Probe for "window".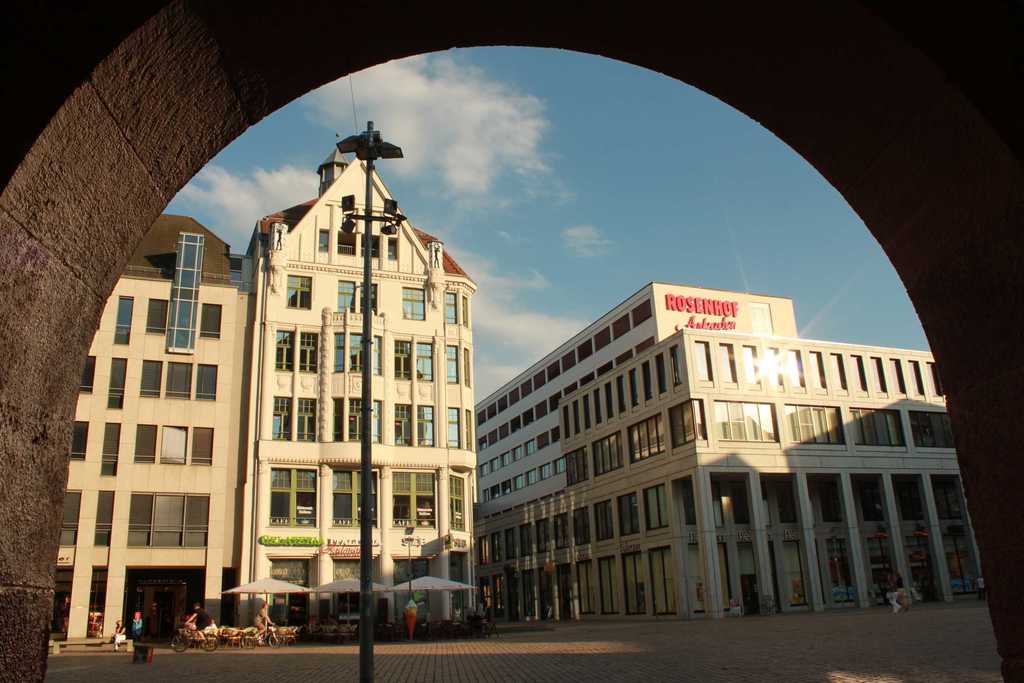
Probe result: bbox=(267, 391, 293, 444).
